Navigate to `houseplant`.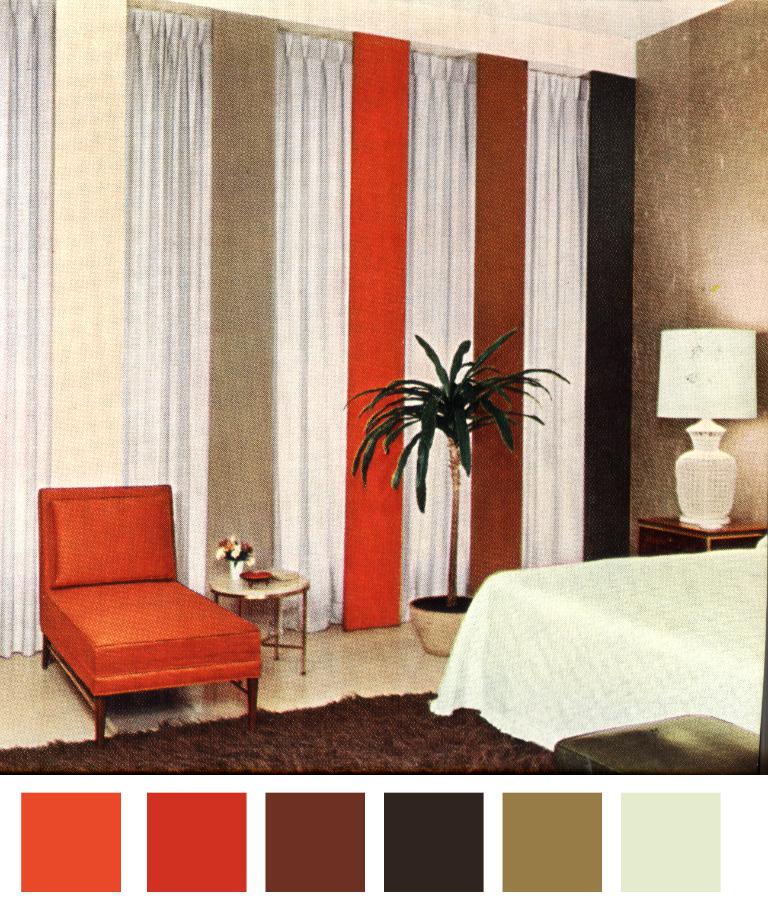
Navigation target: l=338, t=322, r=580, b=654.
